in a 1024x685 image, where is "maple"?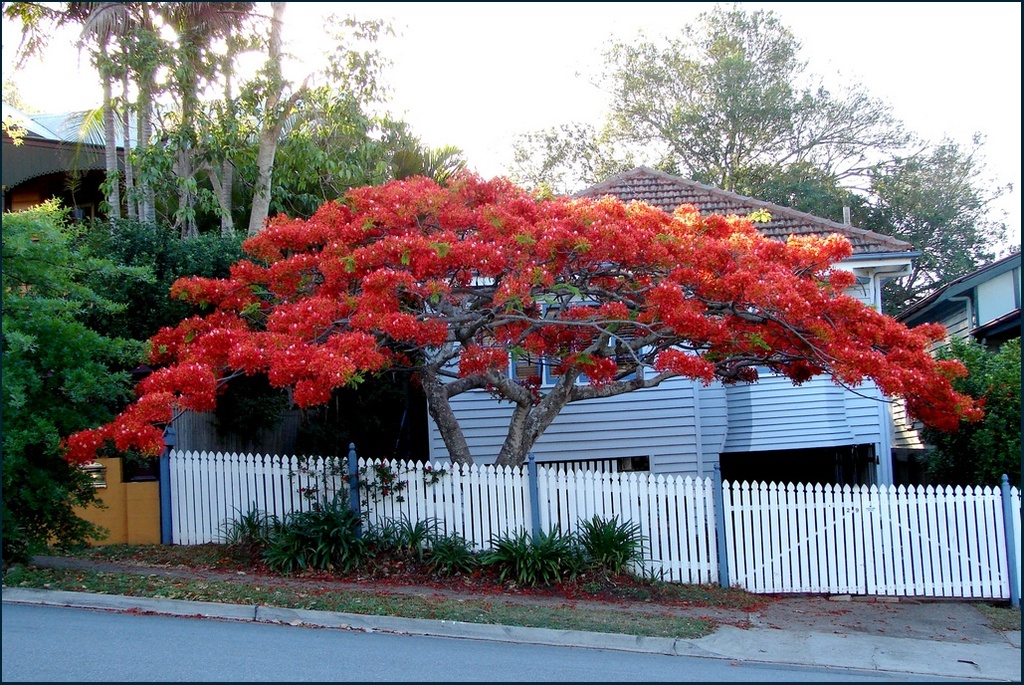
[0, 196, 267, 575].
